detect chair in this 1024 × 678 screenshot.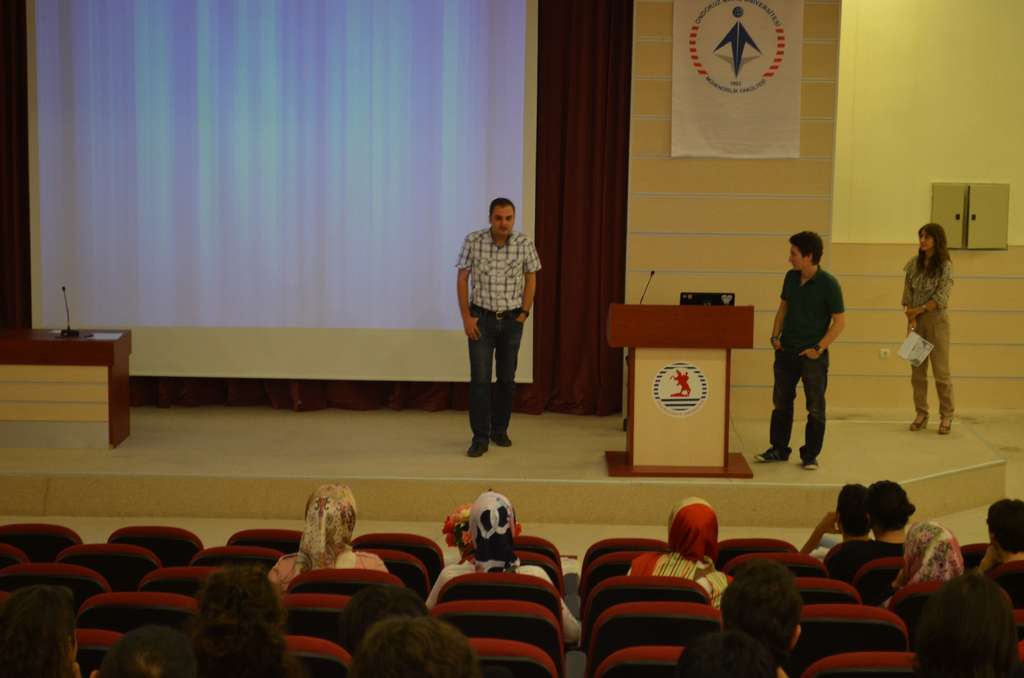
Detection: {"x1": 513, "y1": 536, "x2": 572, "y2": 578}.
